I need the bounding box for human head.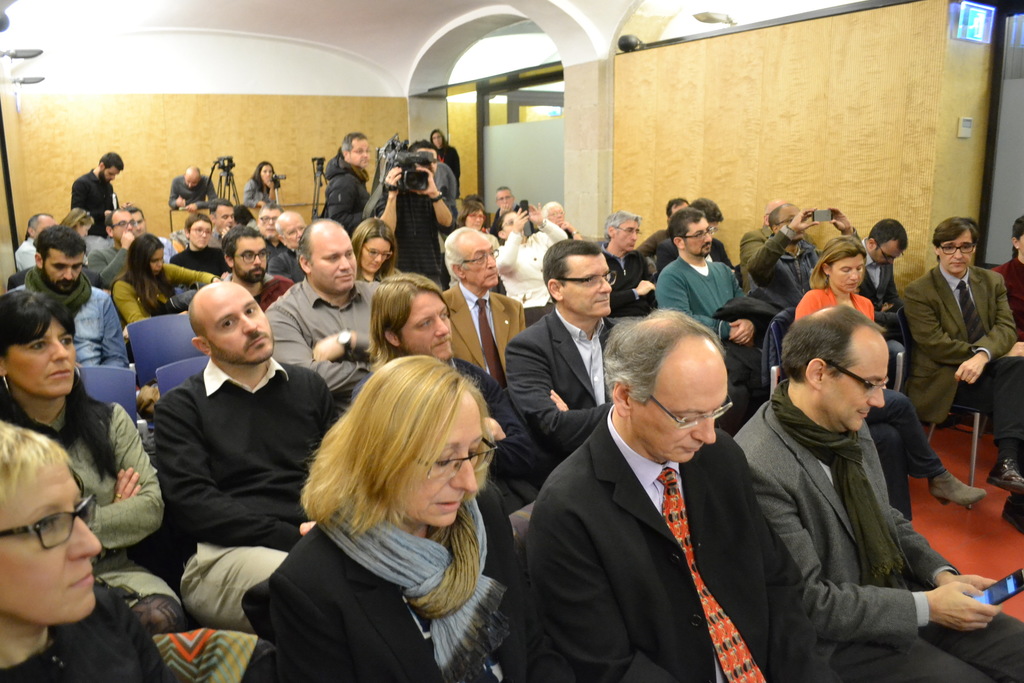
Here it is: 0, 290, 78, 399.
